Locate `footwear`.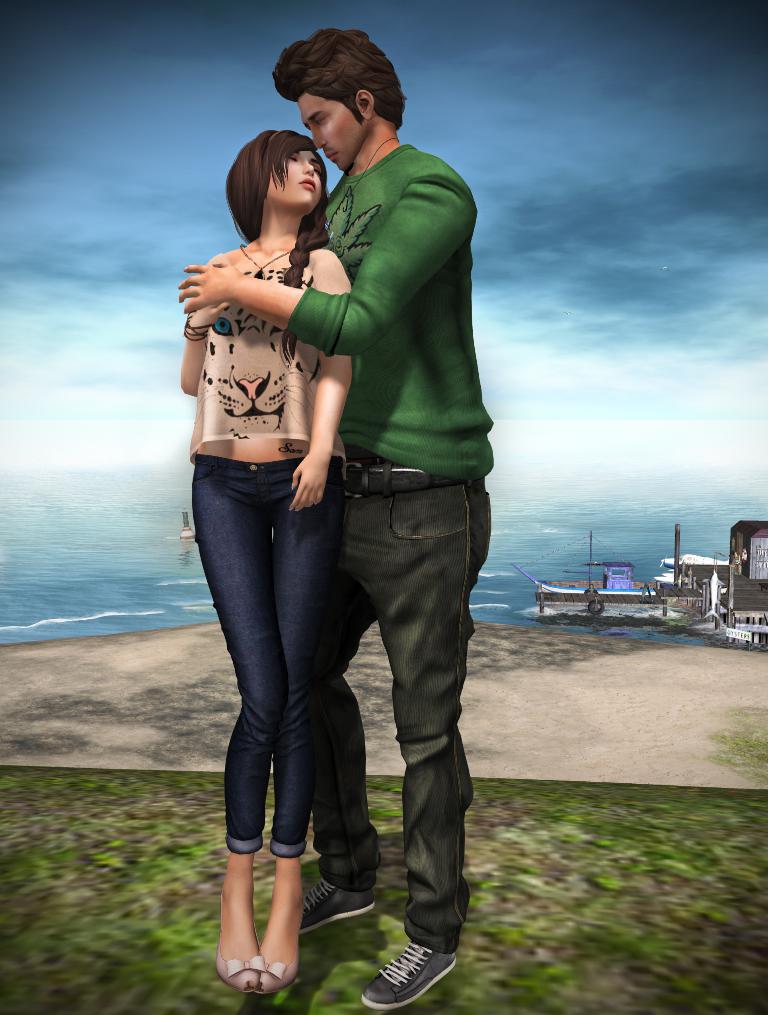
Bounding box: (301,875,381,931).
